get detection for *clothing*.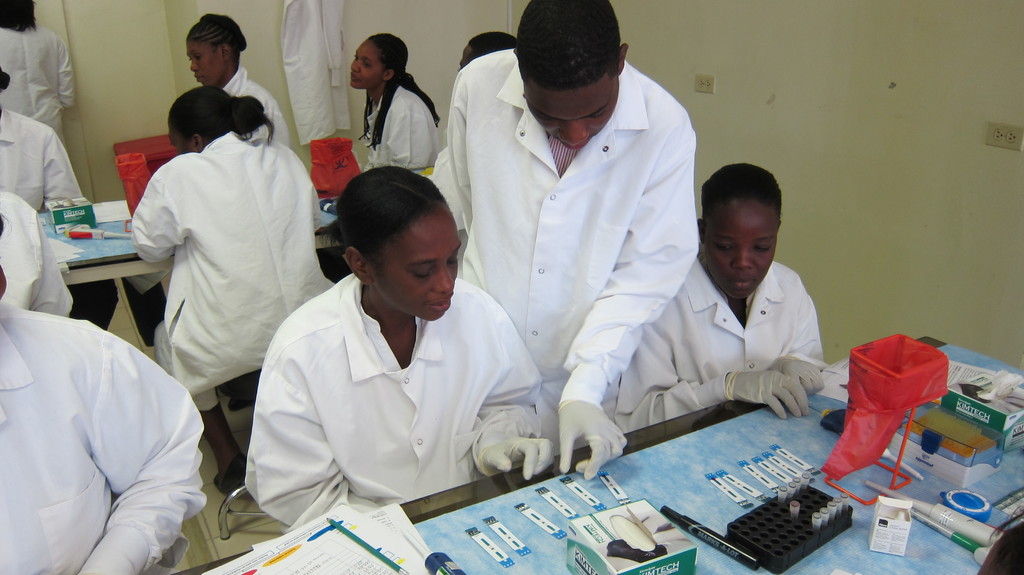
Detection: detection(0, 104, 78, 213).
